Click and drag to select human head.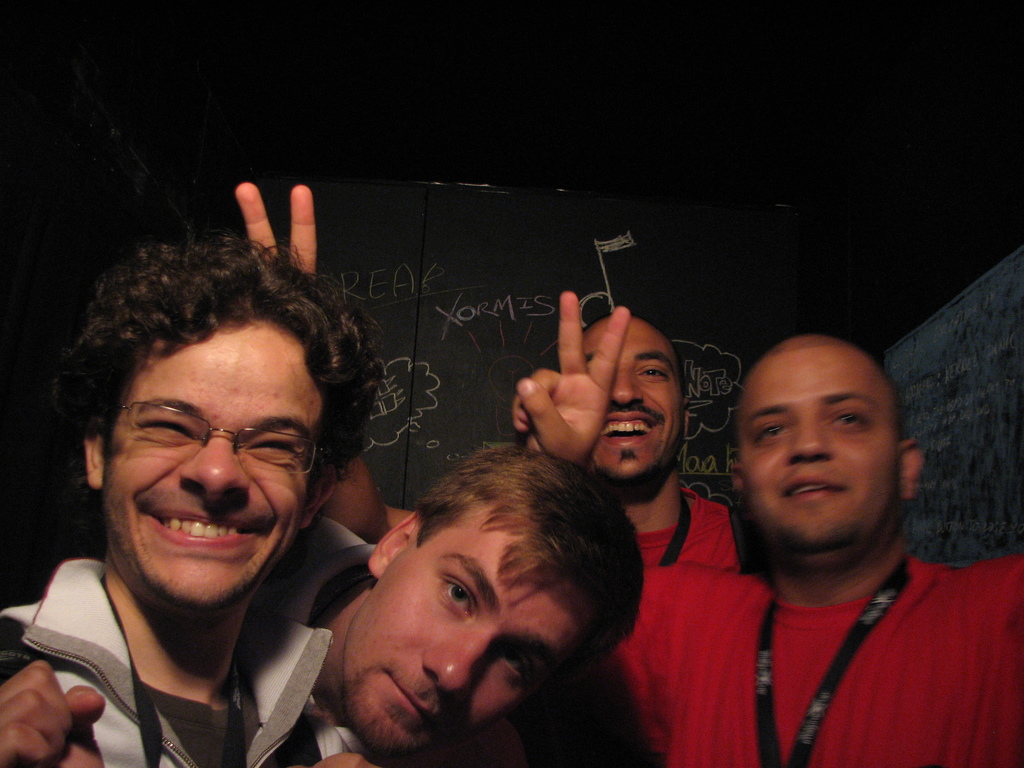
Selection: locate(729, 336, 924, 566).
